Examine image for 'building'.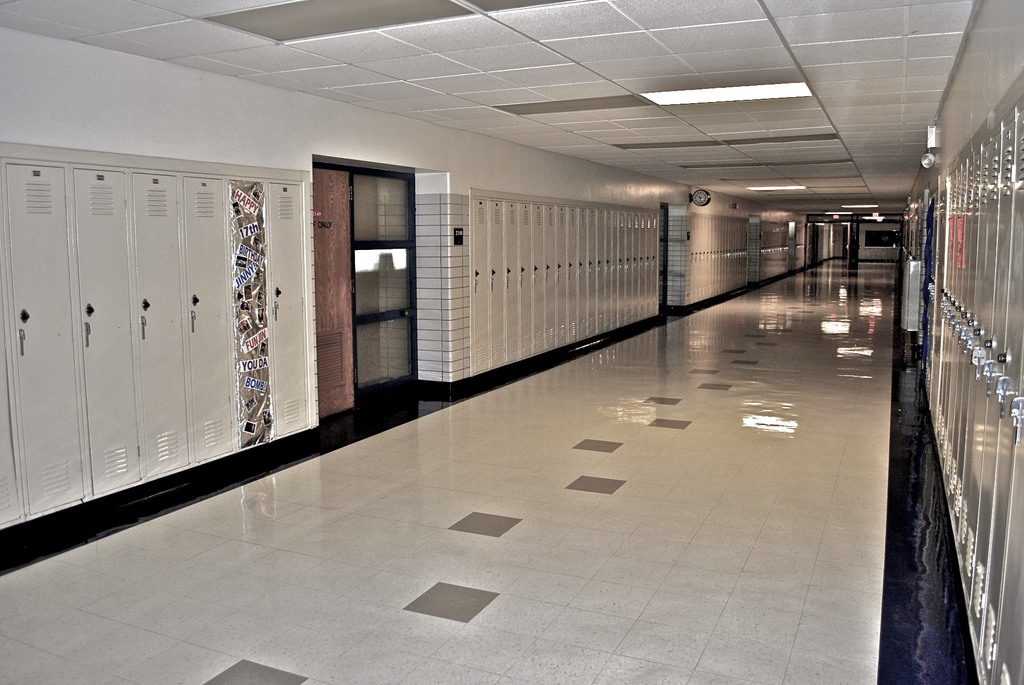
Examination result: {"left": 0, "top": 0, "right": 1023, "bottom": 684}.
